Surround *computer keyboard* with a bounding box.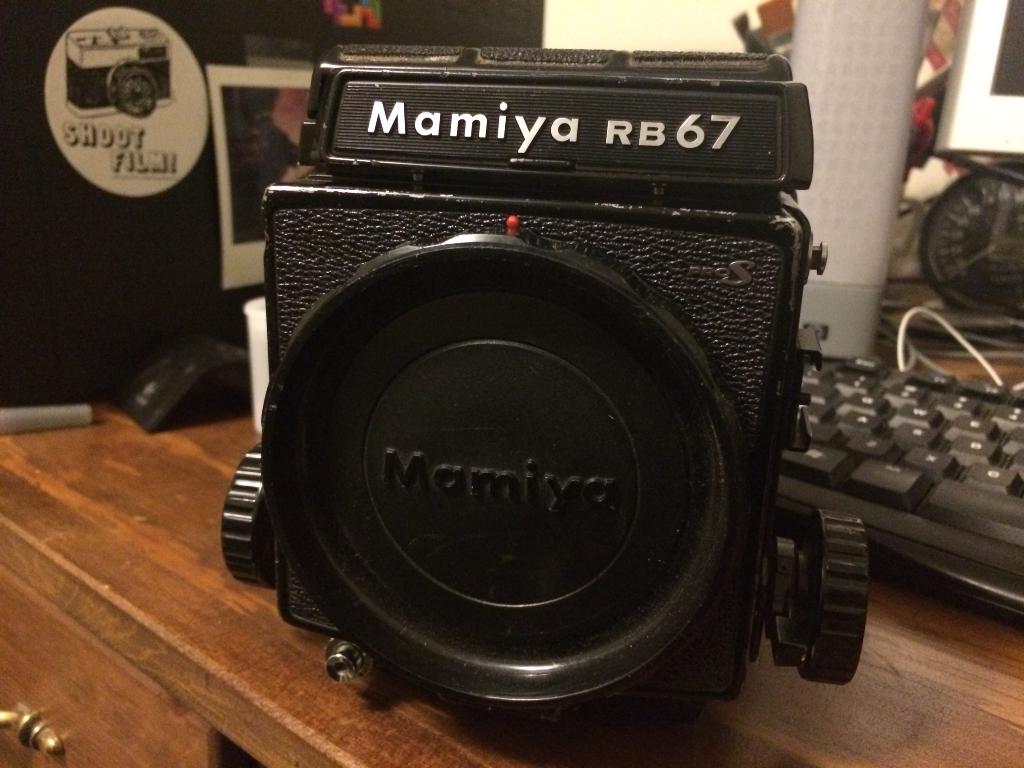
<region>774, 348, 1023, 616</region>.
